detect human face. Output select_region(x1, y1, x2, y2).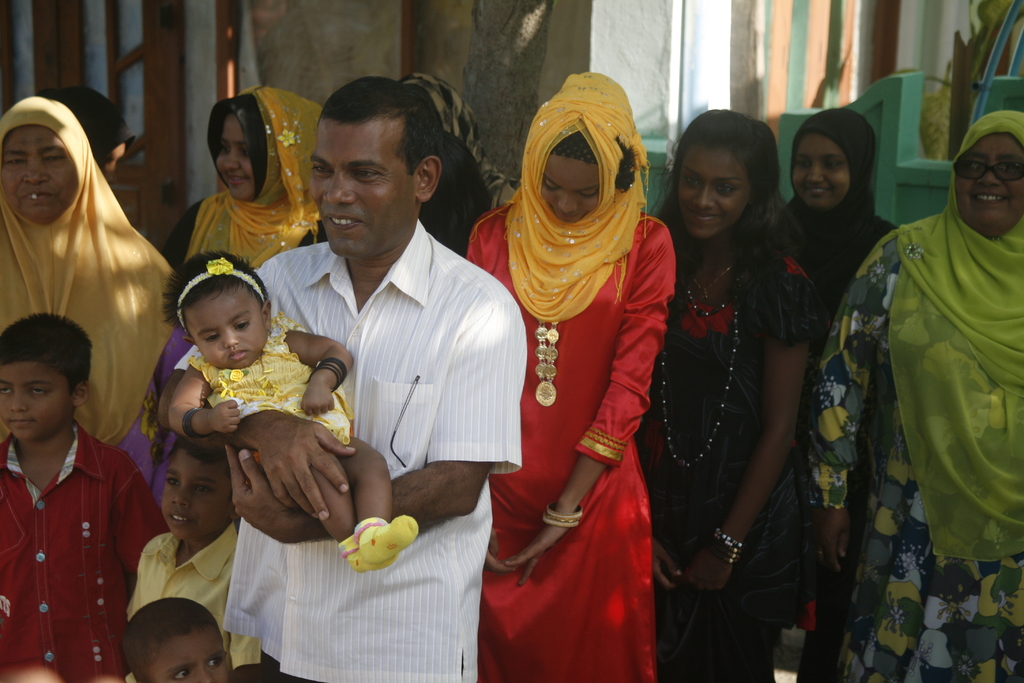
select_region(670, 155, 750, 239).
